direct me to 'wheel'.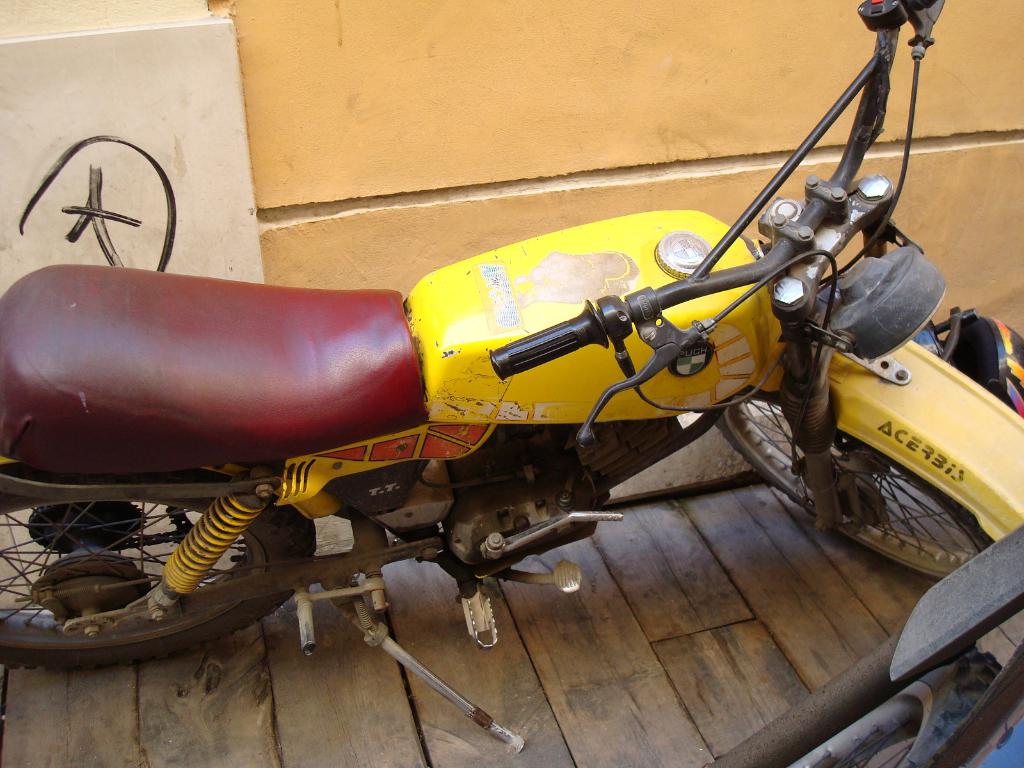
Direction: BBox(711, 388, 996, 583).
